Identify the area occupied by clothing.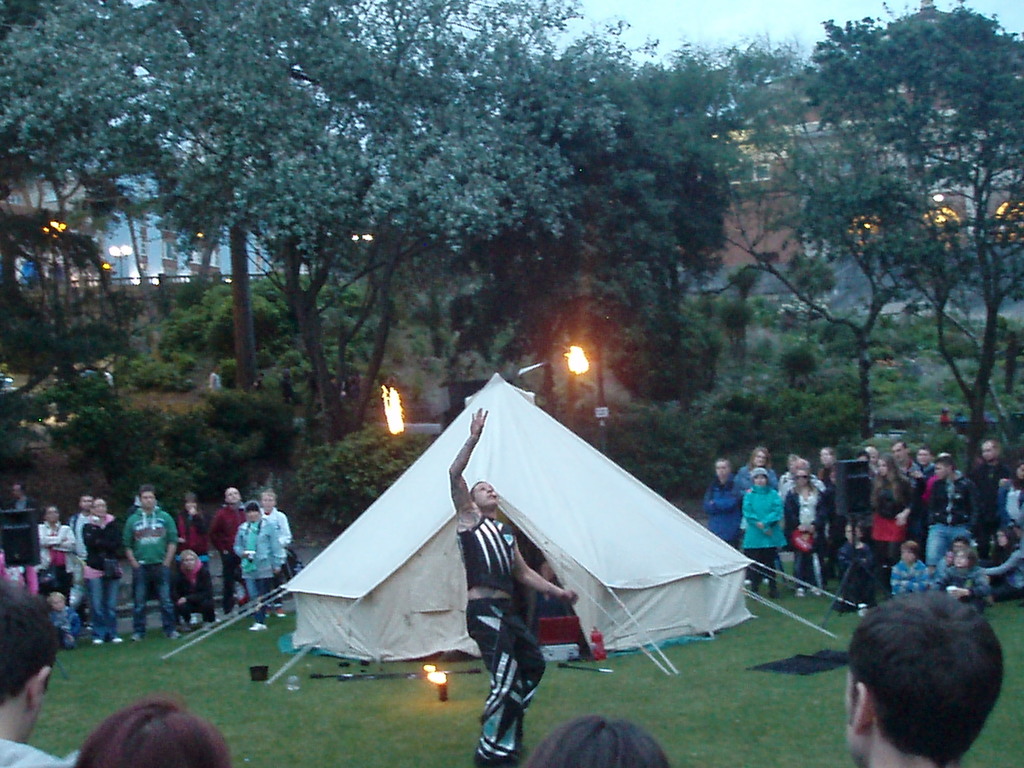
Area: 890, 559, 930, 597.
